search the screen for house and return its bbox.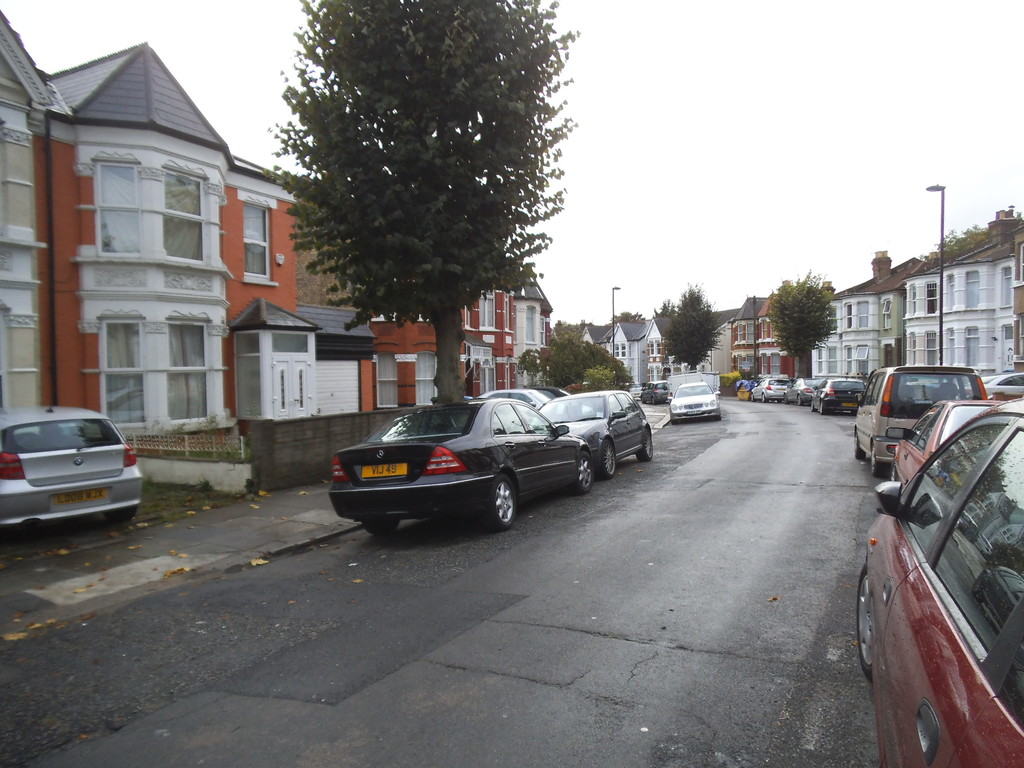
Found: BBox(904, 204, 1023, 381).
